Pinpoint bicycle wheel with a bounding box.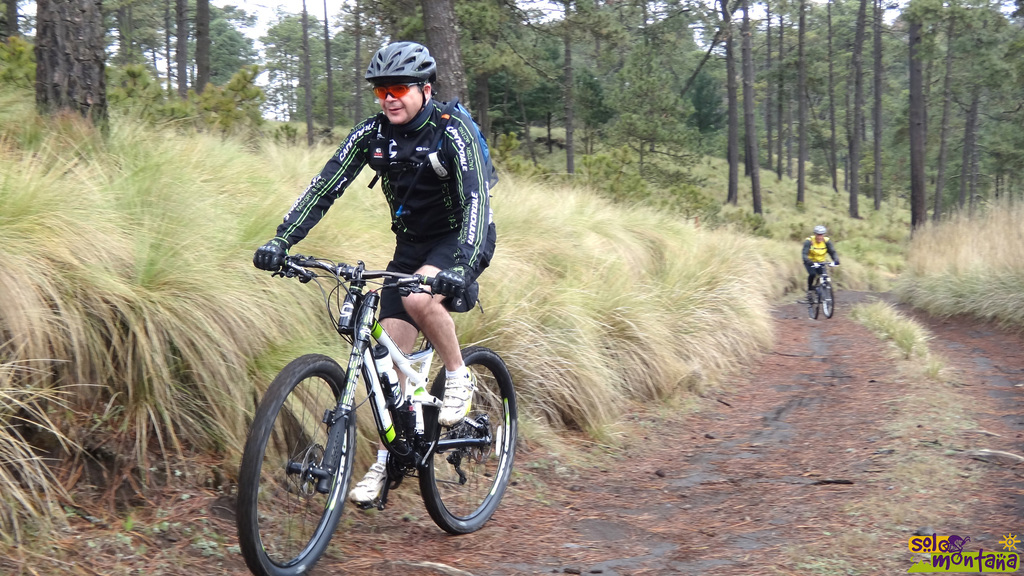
x1=416, y1=343, x2=517, y2=536.
